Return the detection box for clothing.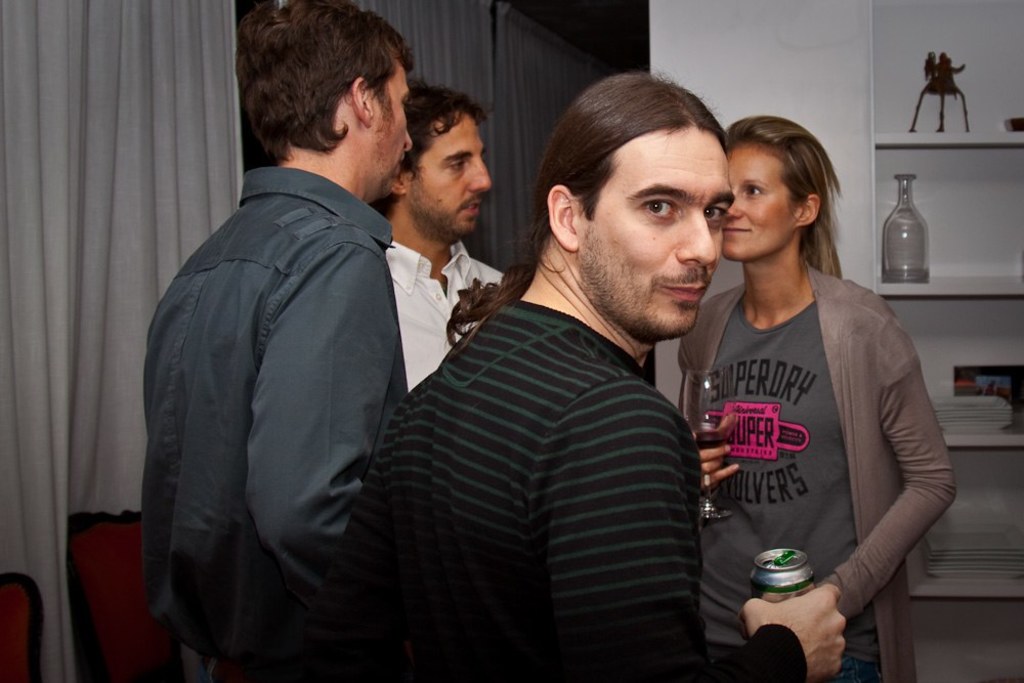
675,256,959,682.
